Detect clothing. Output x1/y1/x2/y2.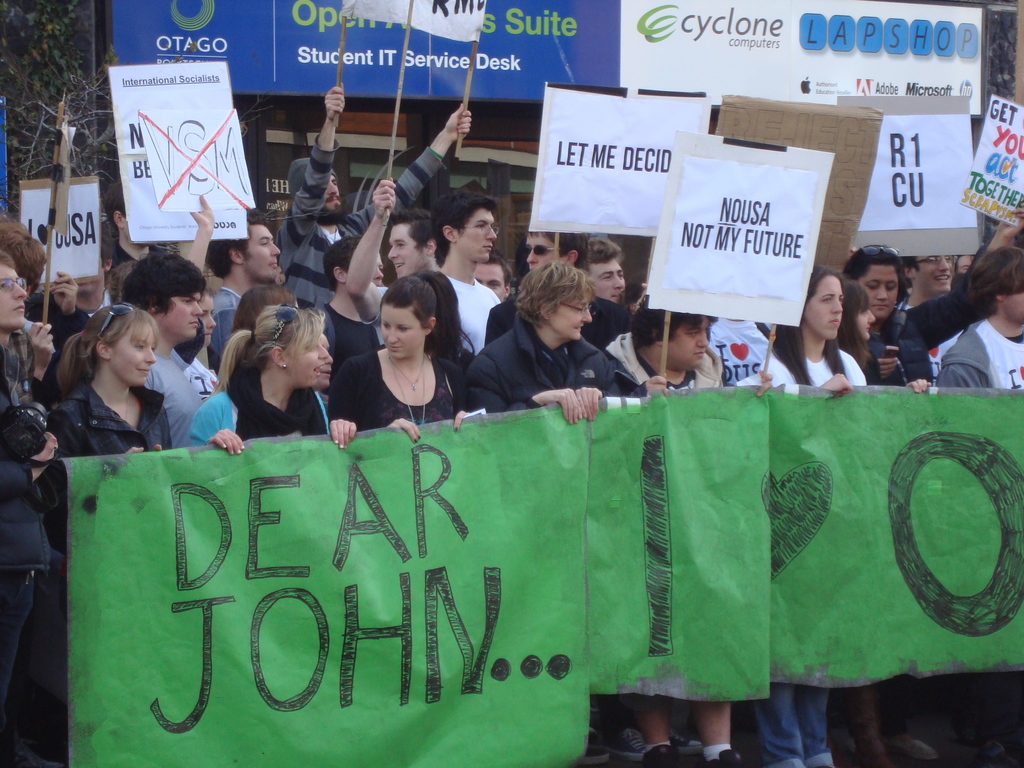
282/135/444/315.
